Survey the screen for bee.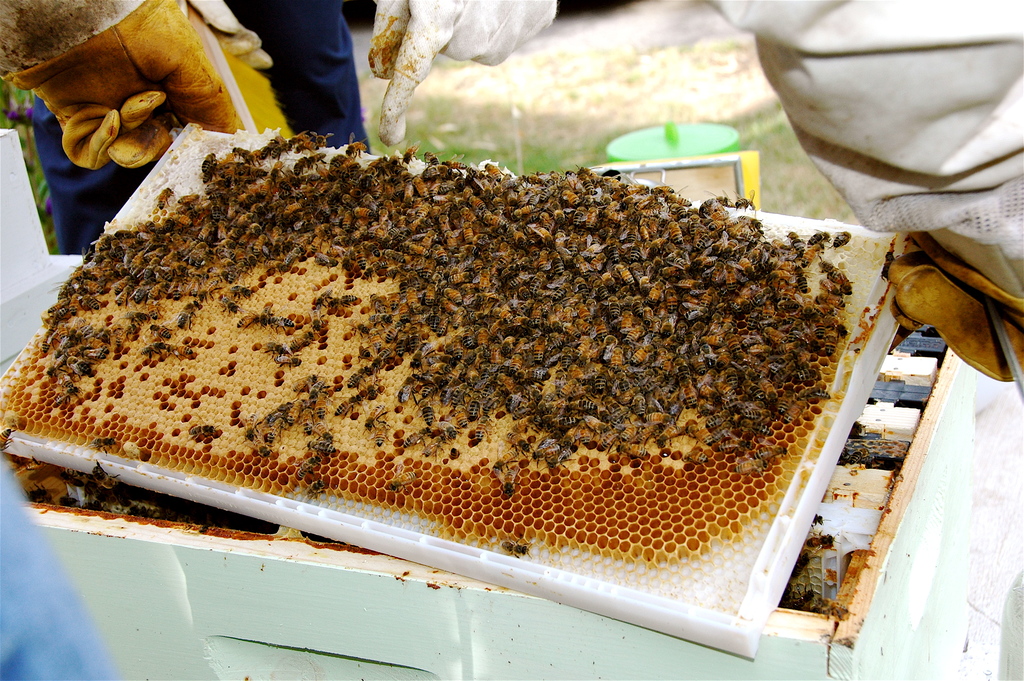
Survey found: [left=682, top=444, right=706, bottom=470].
